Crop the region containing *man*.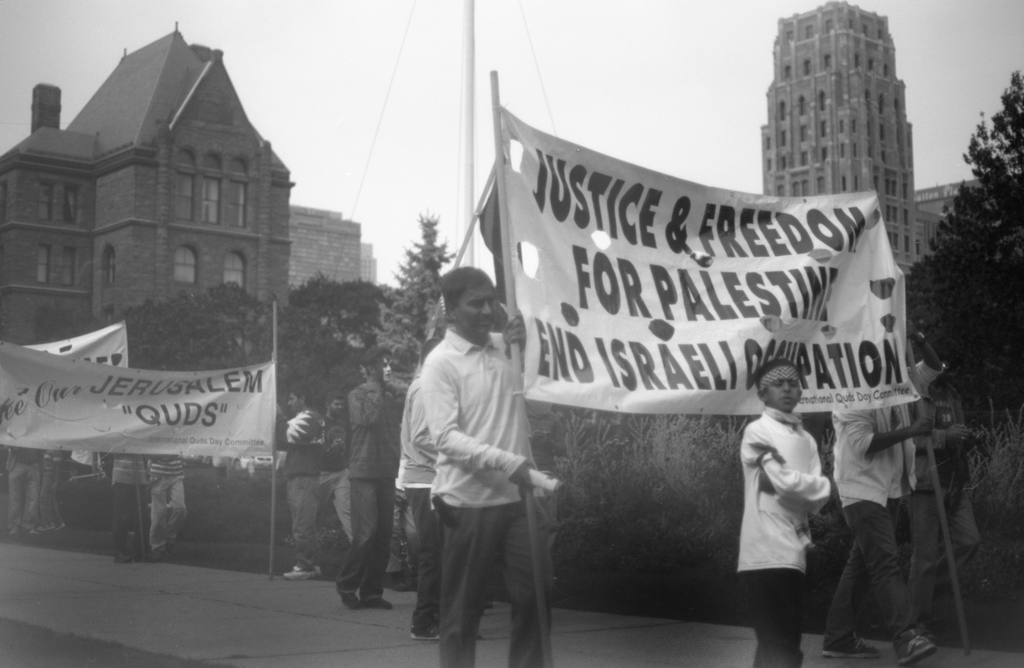
Crop region: <region>275, 387, 326, 581</region>.
